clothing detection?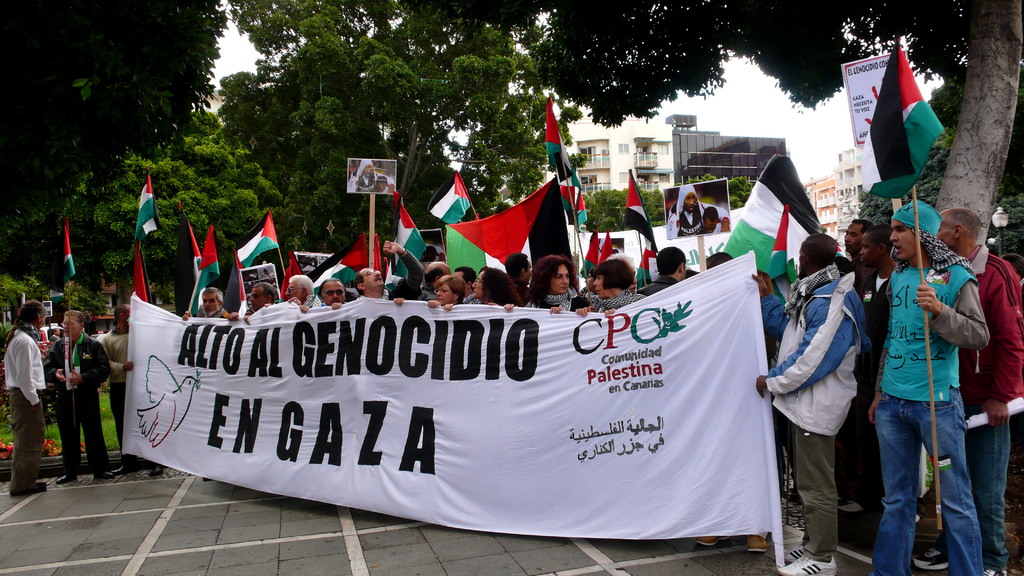
crop(58, 335, 106, 389)
